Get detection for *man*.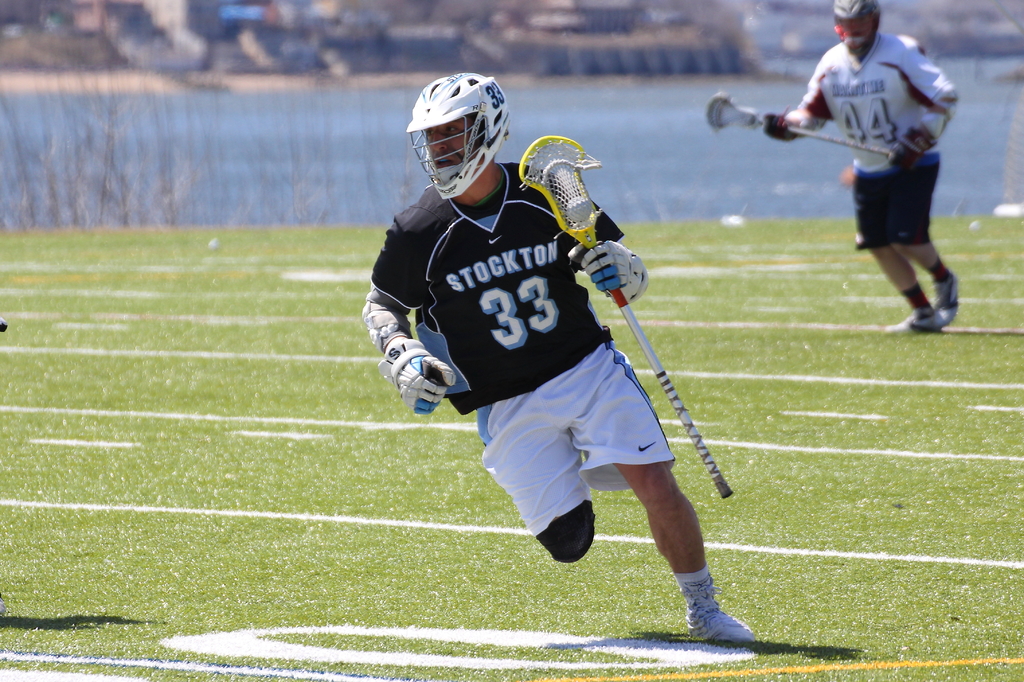
Detection: pyautogui.locateOnScreen(755, 0, 952, 325).
